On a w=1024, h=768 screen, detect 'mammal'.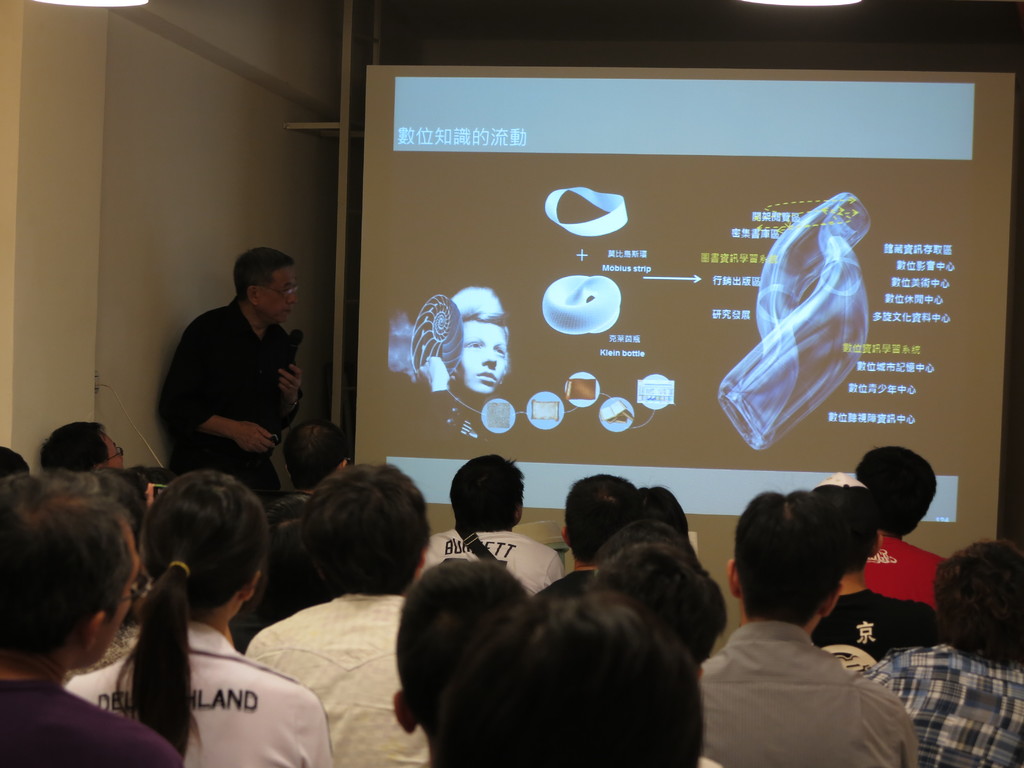
crop(0, 443, 32, 483).
